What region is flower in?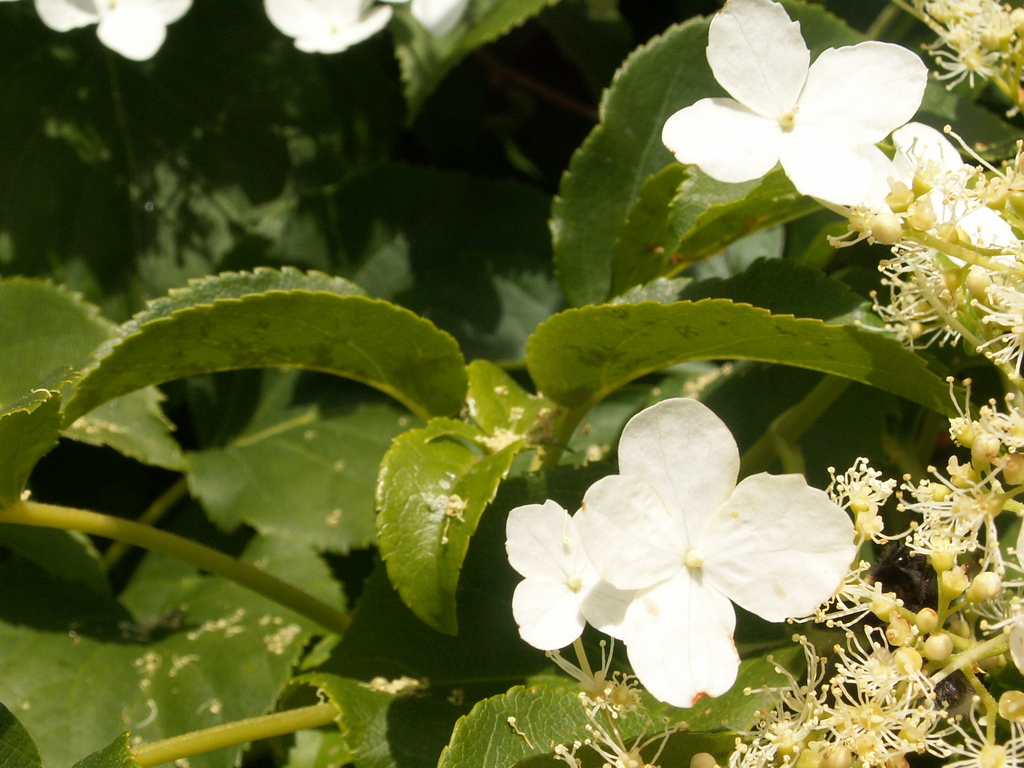
<box>260,0,406,58</box>.
